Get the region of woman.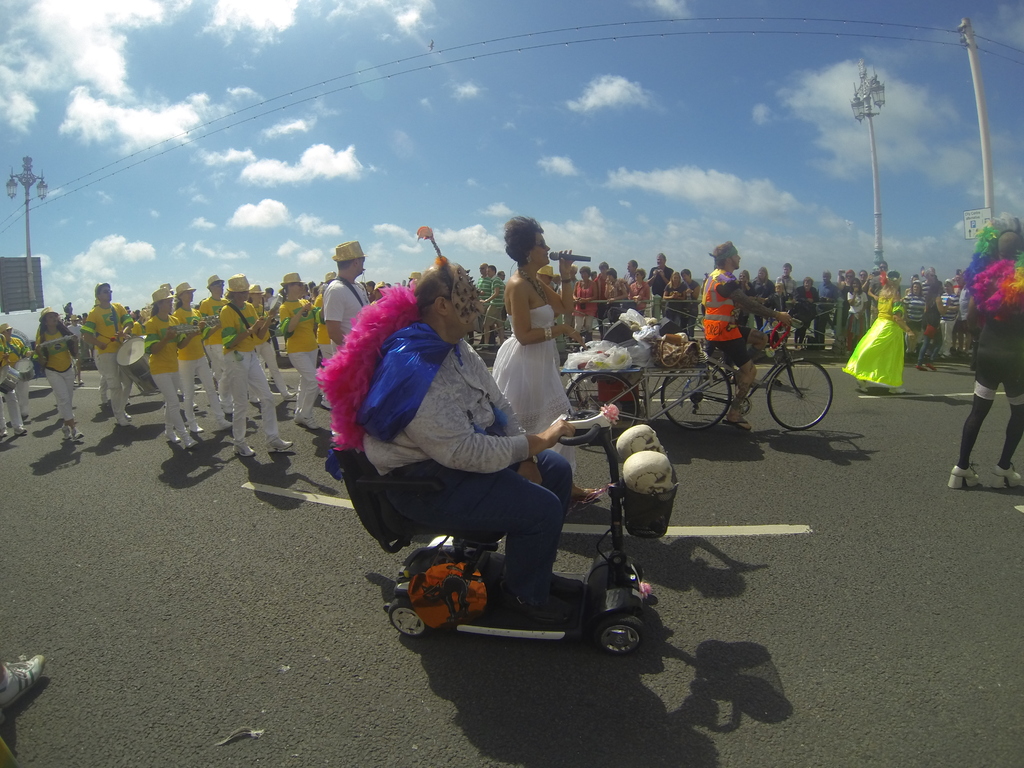
rect(571, 264, 599, 335).
